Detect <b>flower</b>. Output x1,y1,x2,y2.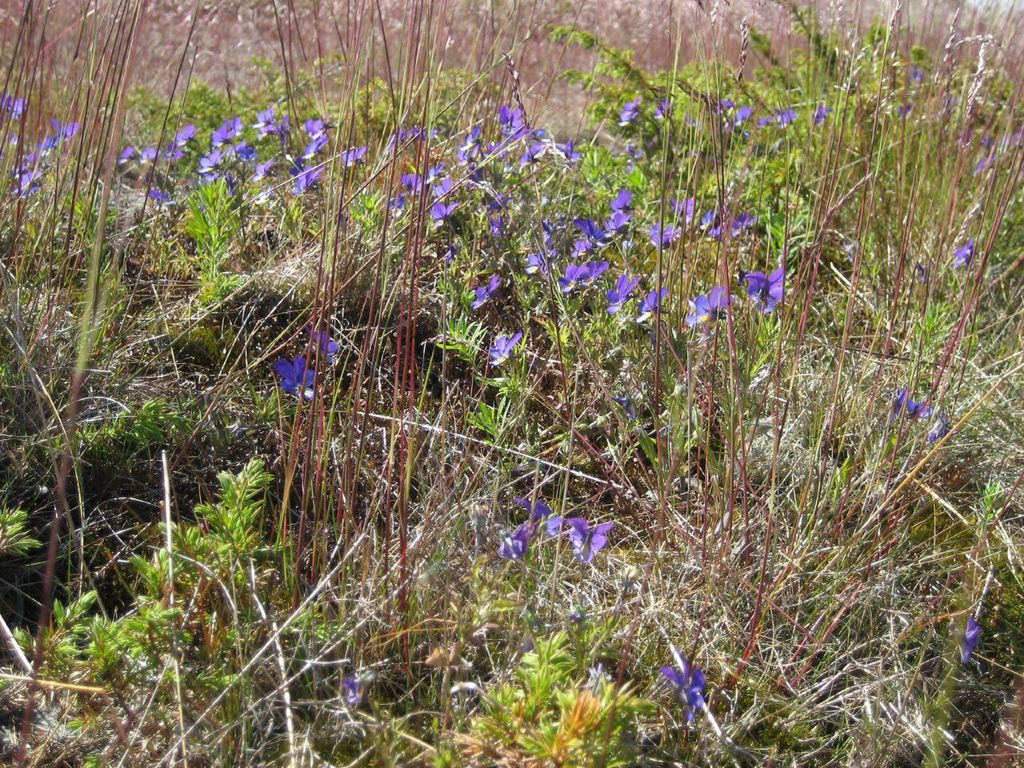
777,106,788,134.
